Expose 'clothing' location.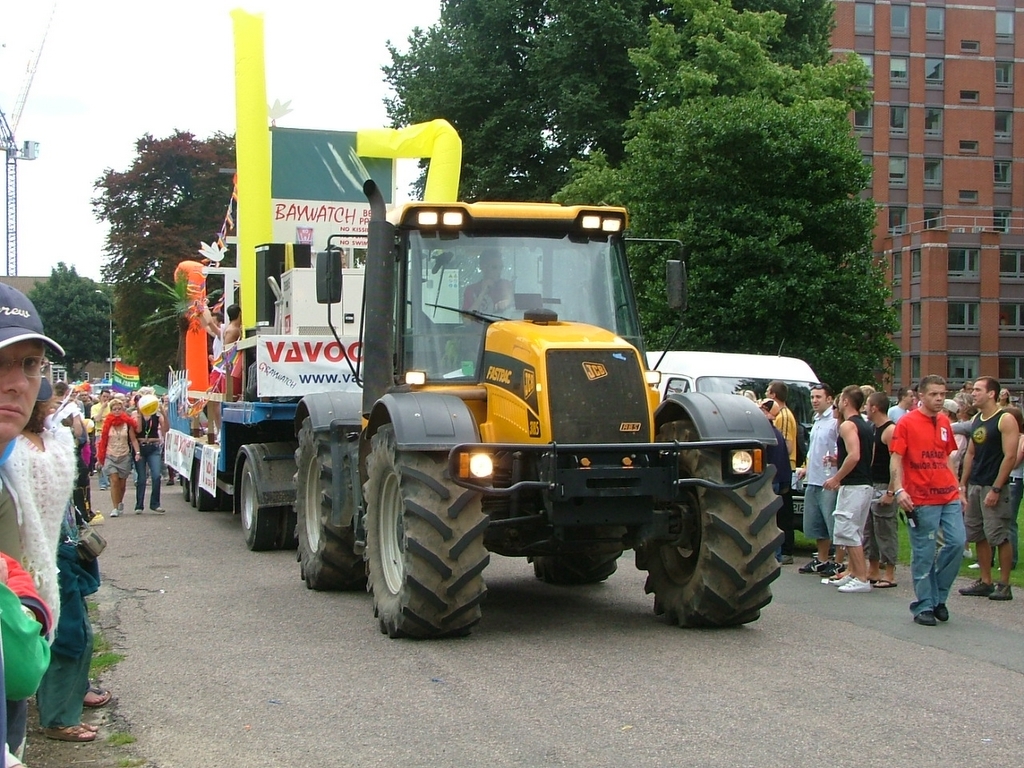
Exposed at select_region(960, 404, 1012, 546).
